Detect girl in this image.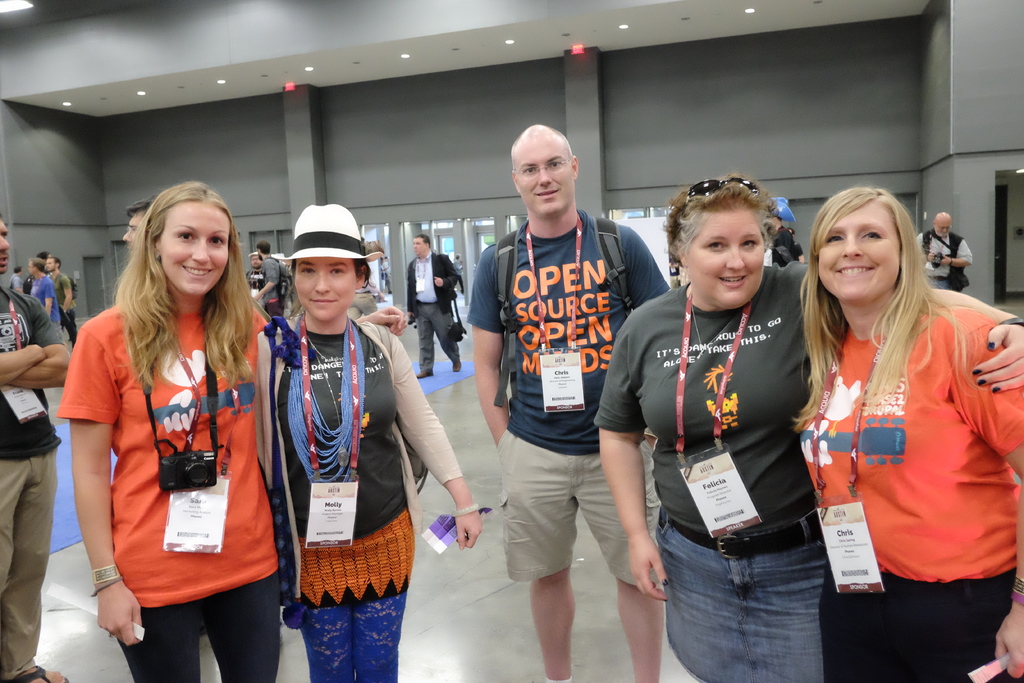
Detection: x1=259 y1=208 x2=483 y2=674.
